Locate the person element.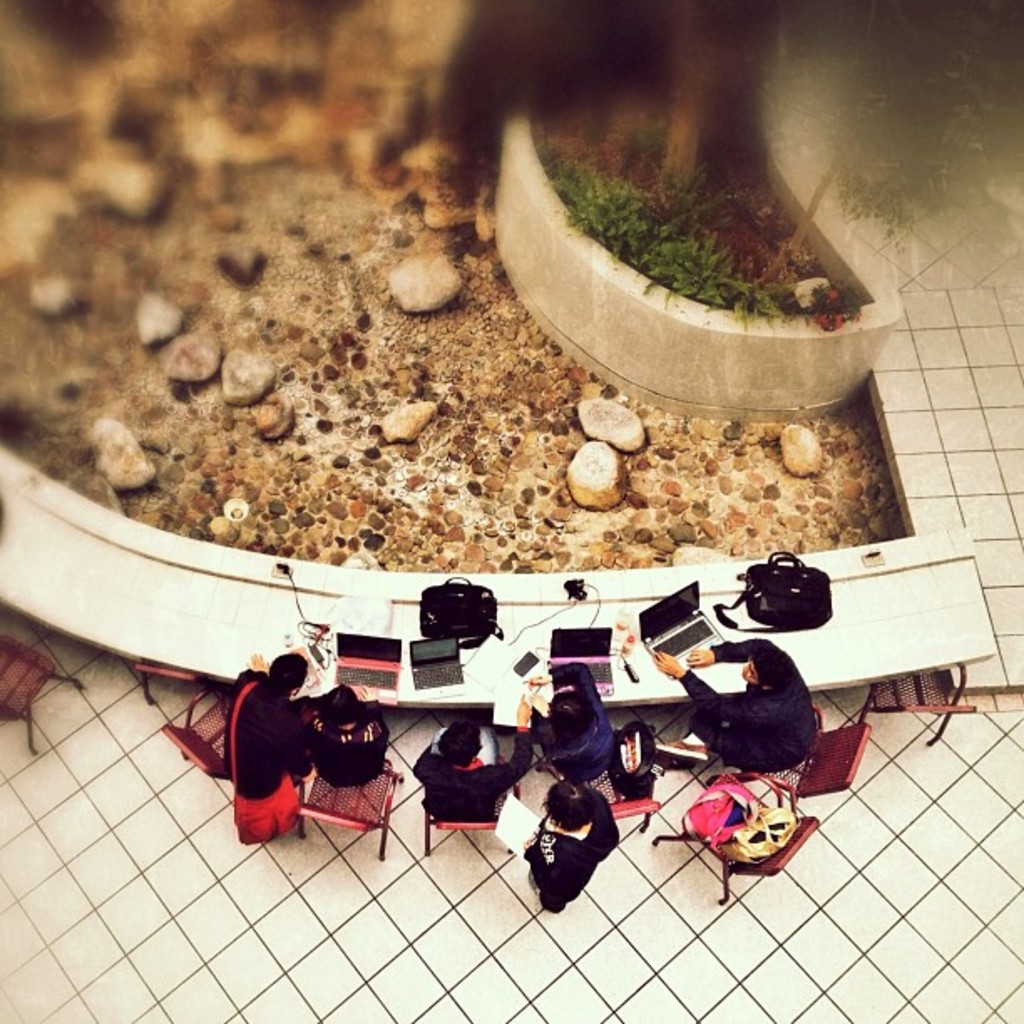
Element bbox: <box>653,636,815,770</box>.
